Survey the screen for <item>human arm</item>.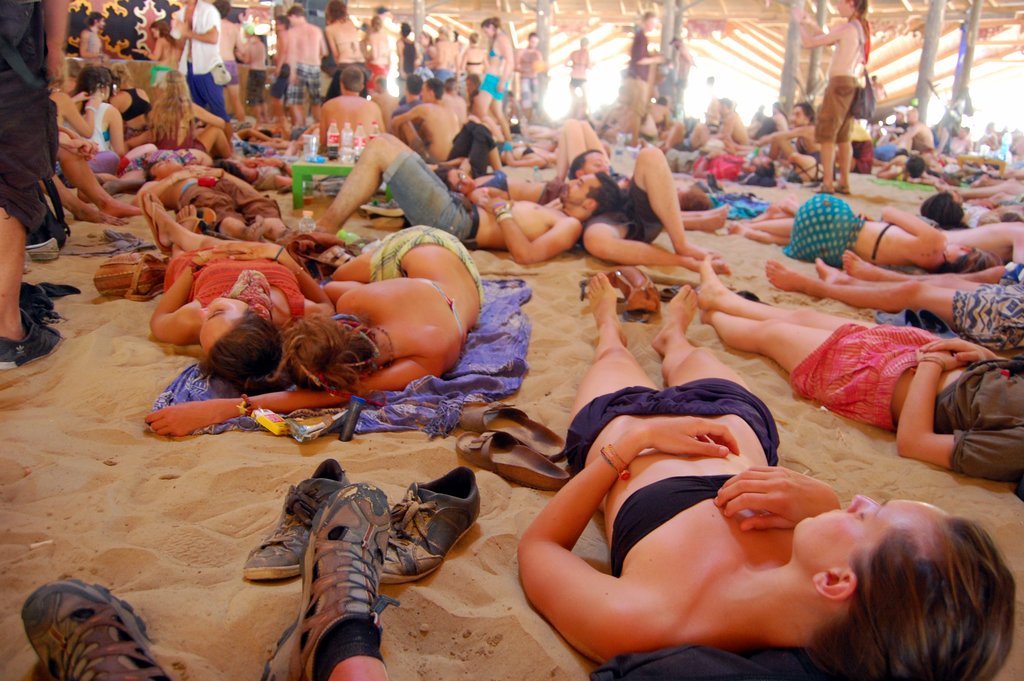
Survey found: pyautogui.locateOnScreen(714, 455, 853, 546).
